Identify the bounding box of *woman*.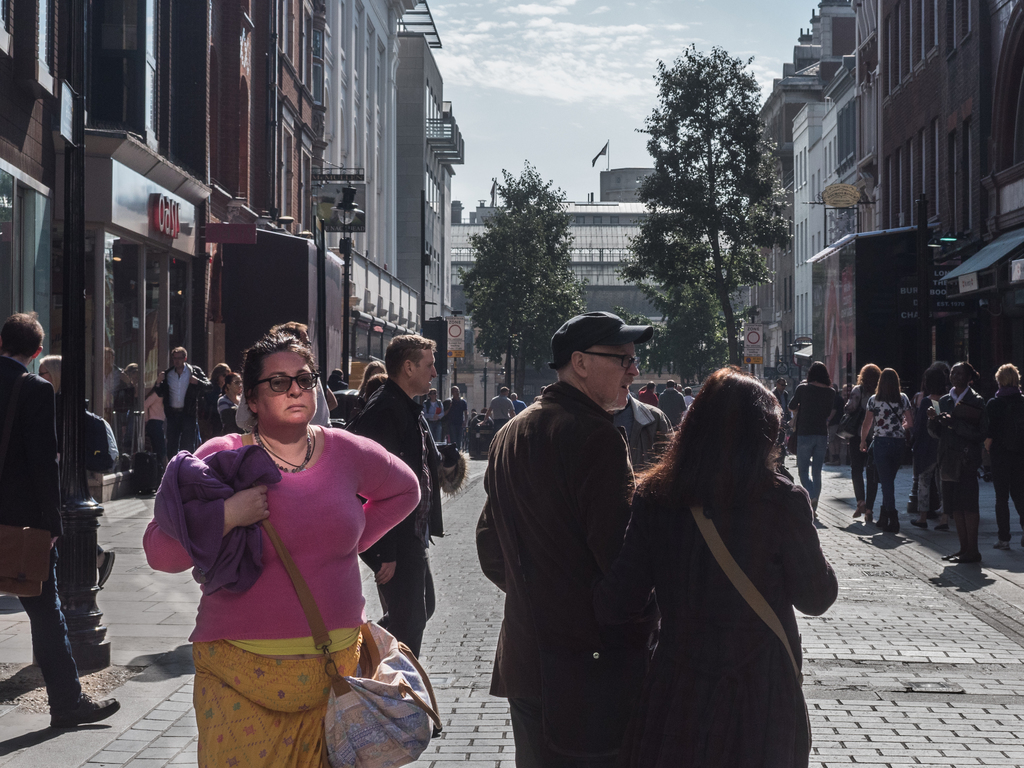
[576,348,829,767].
